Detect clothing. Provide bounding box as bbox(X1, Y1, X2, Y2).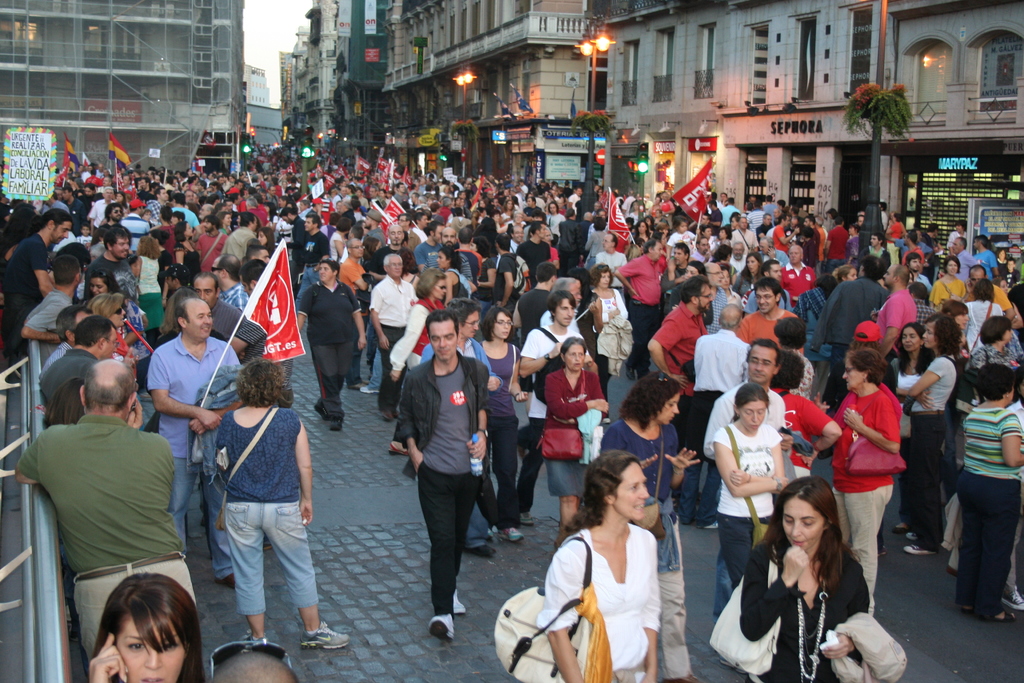
bbox(729, 231, 757, 252).
